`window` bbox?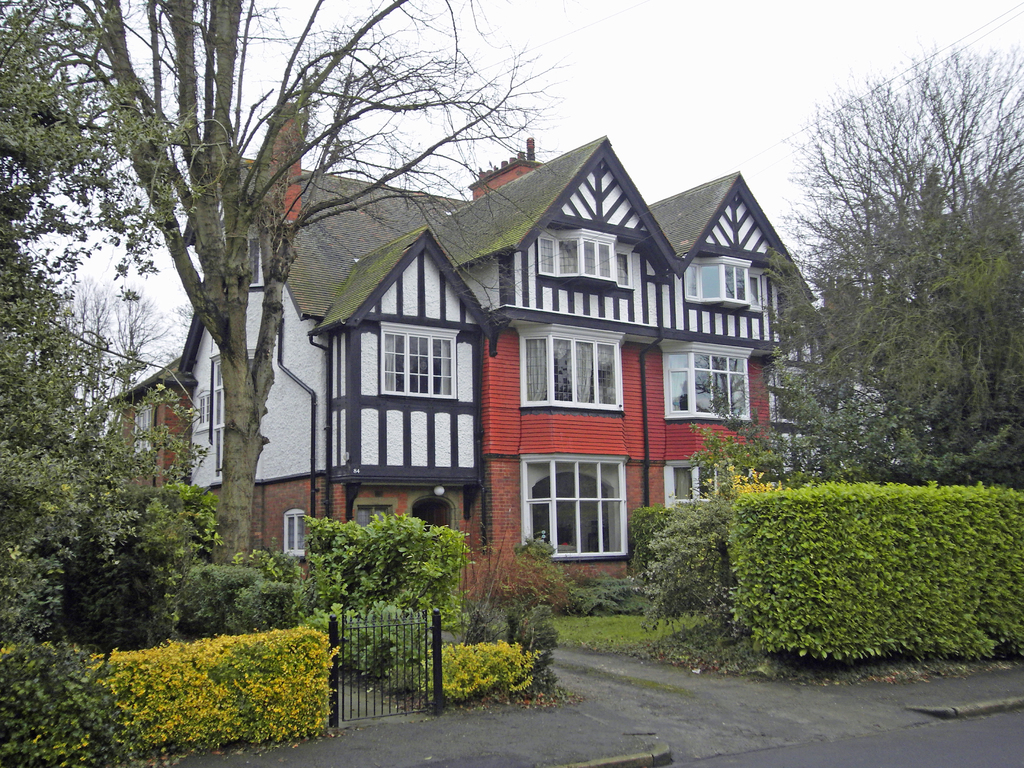
(533, 228, 634, 291)
